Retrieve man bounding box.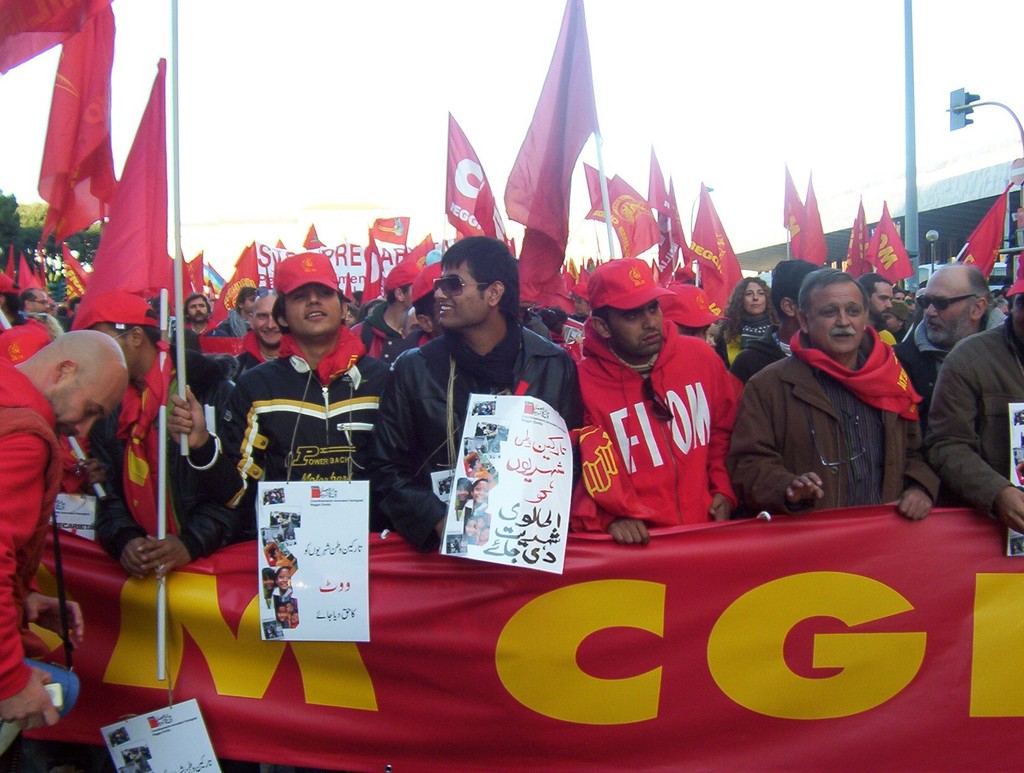
Bounding box: box=[562, 253, 747, 548].
